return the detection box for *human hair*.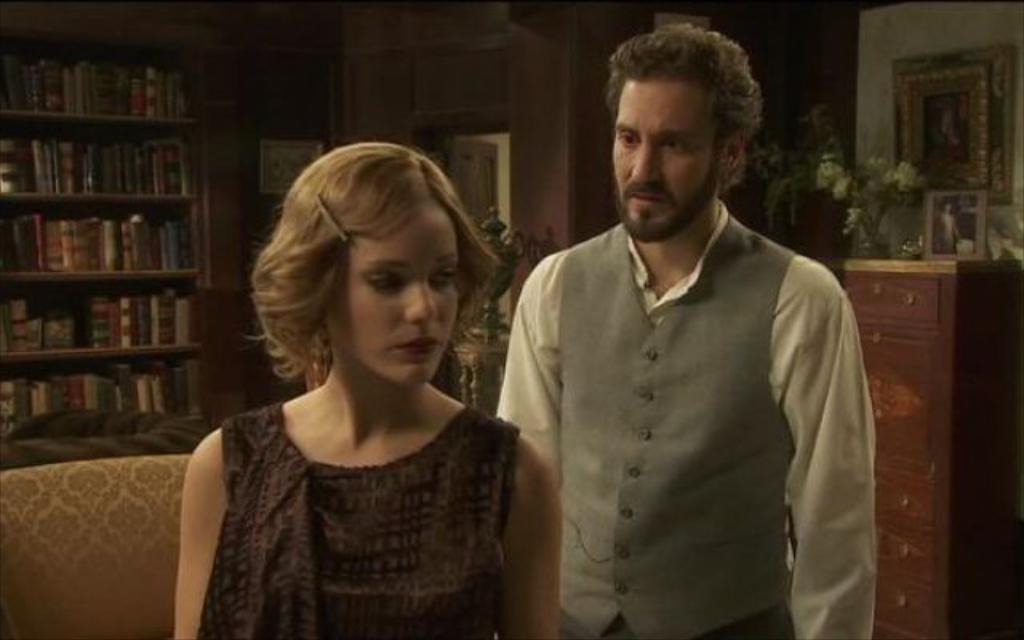
{"x1": 608, "y1": 22, "x2": 768, "y2": 131}.
